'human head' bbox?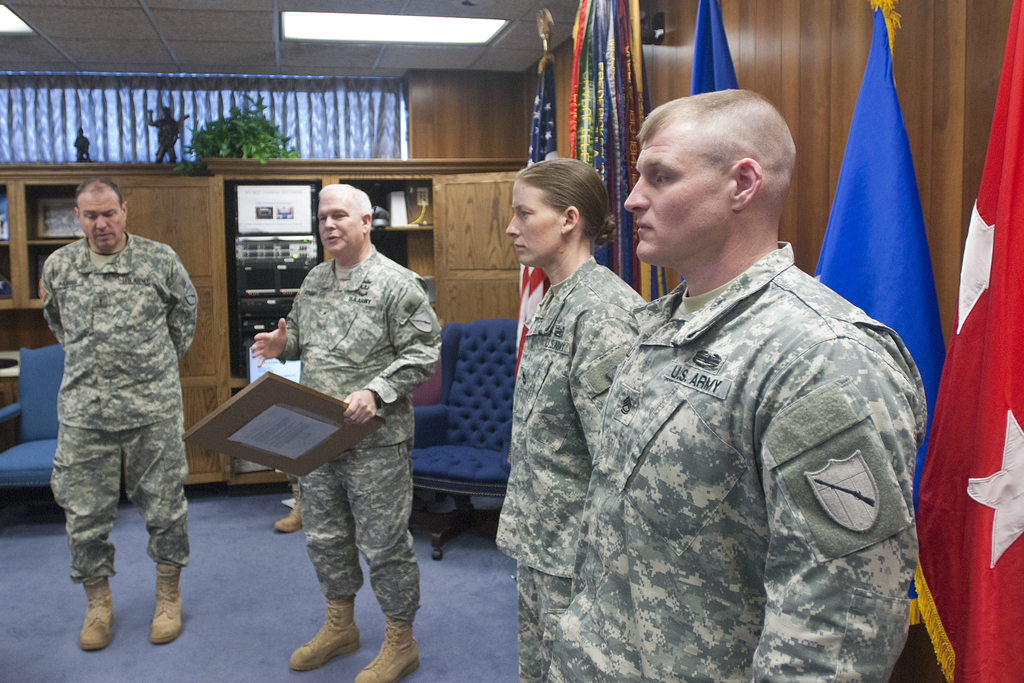
623 81 824 241
